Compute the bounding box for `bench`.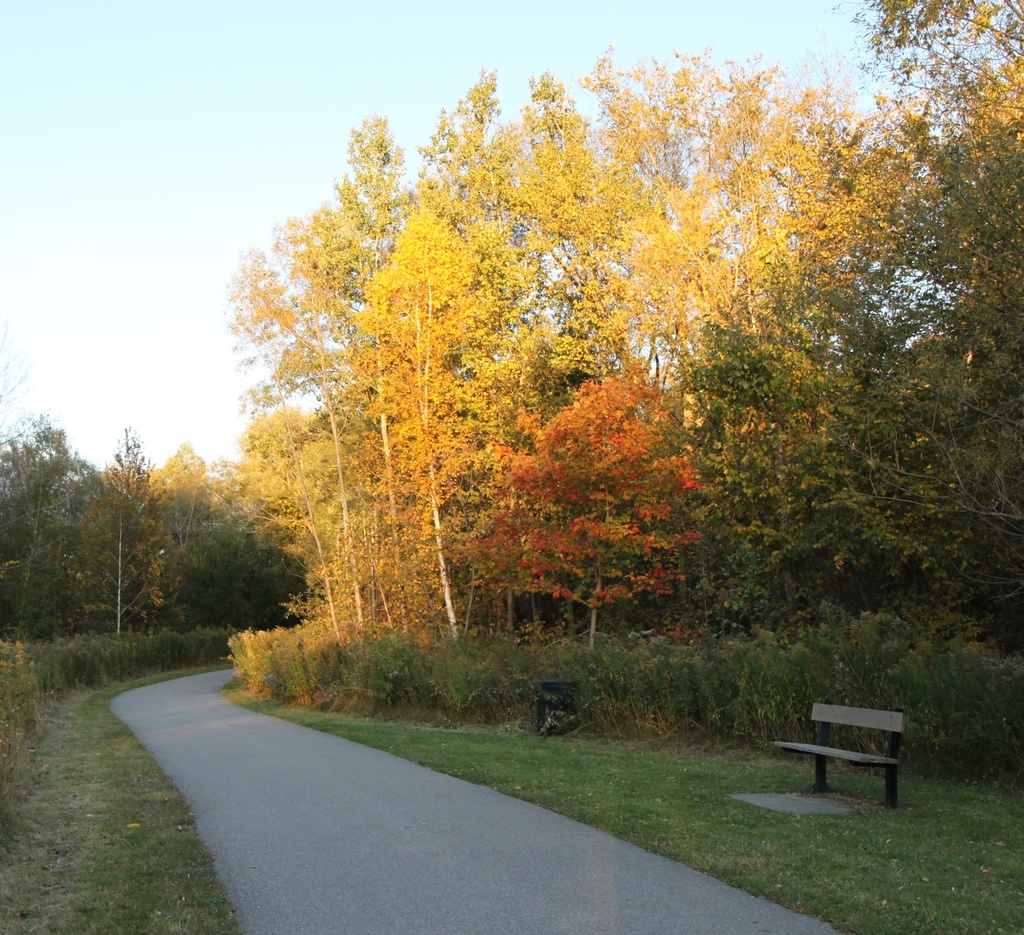
(x1=780, y1=700, x2=932, y2=813).
